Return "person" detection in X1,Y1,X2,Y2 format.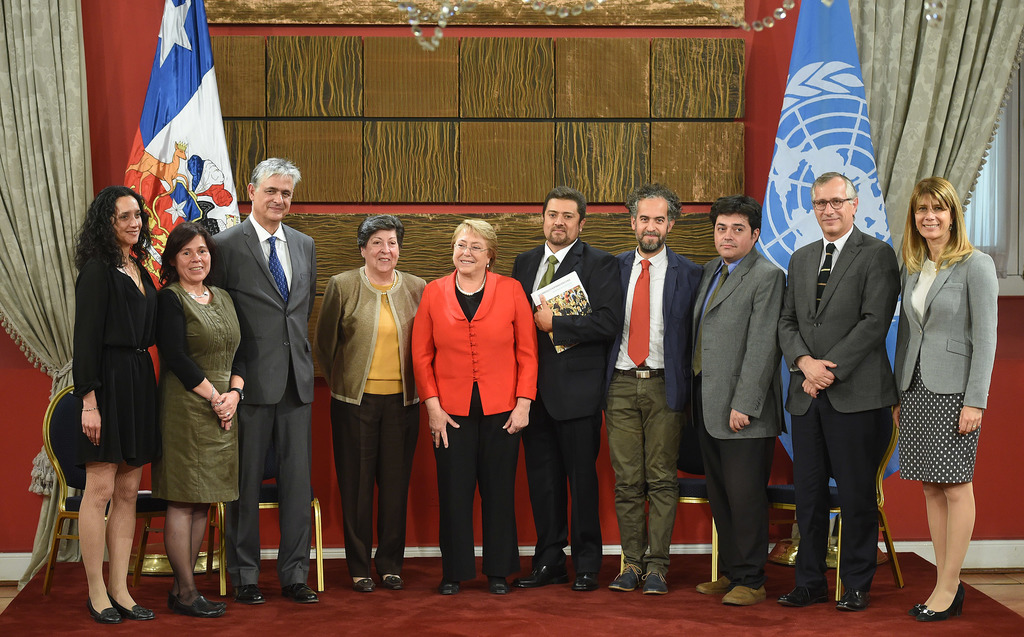
204,149,327,604.
